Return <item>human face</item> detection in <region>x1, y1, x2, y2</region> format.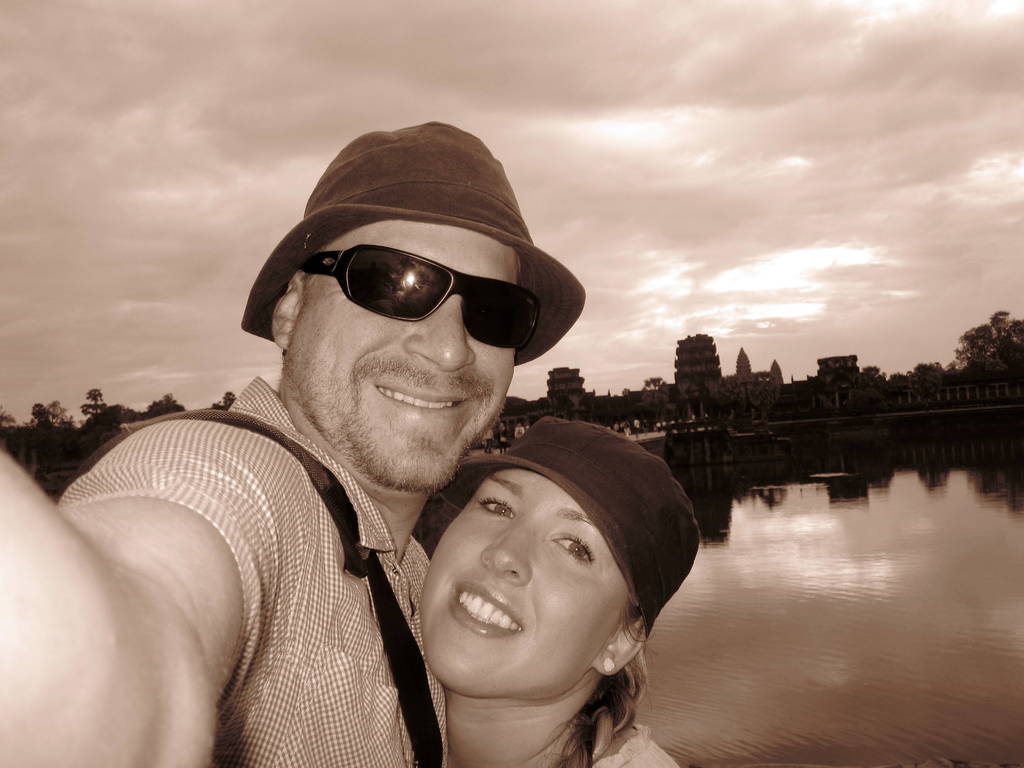
<region>421, 468, 630, 689</region>.
